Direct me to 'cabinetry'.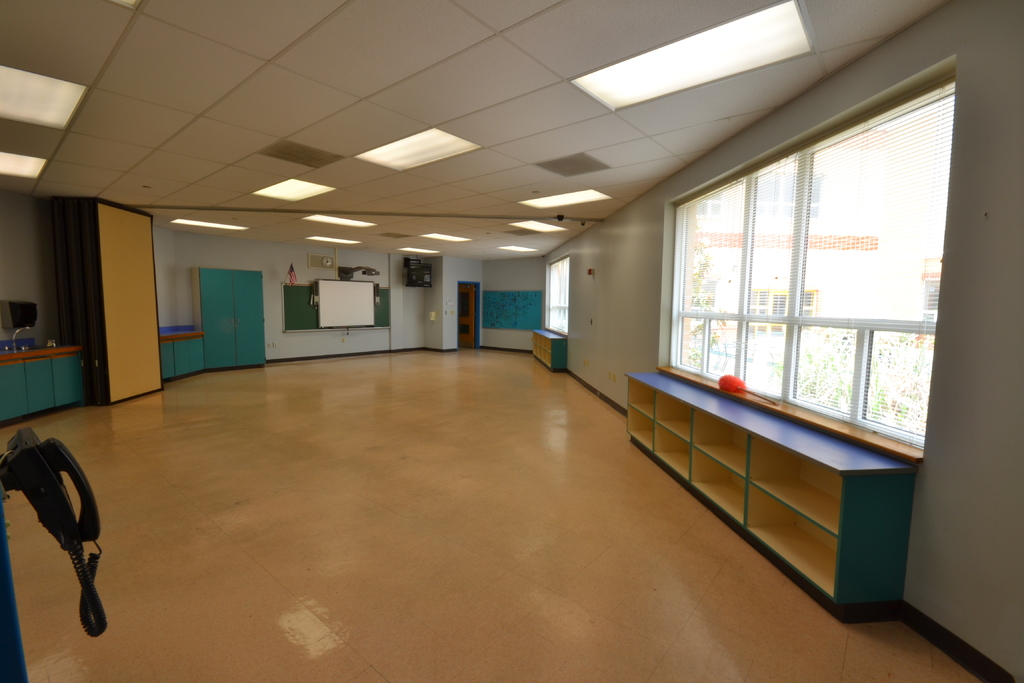
Direction: [left=615, top=359, right=926, bottom=642].
